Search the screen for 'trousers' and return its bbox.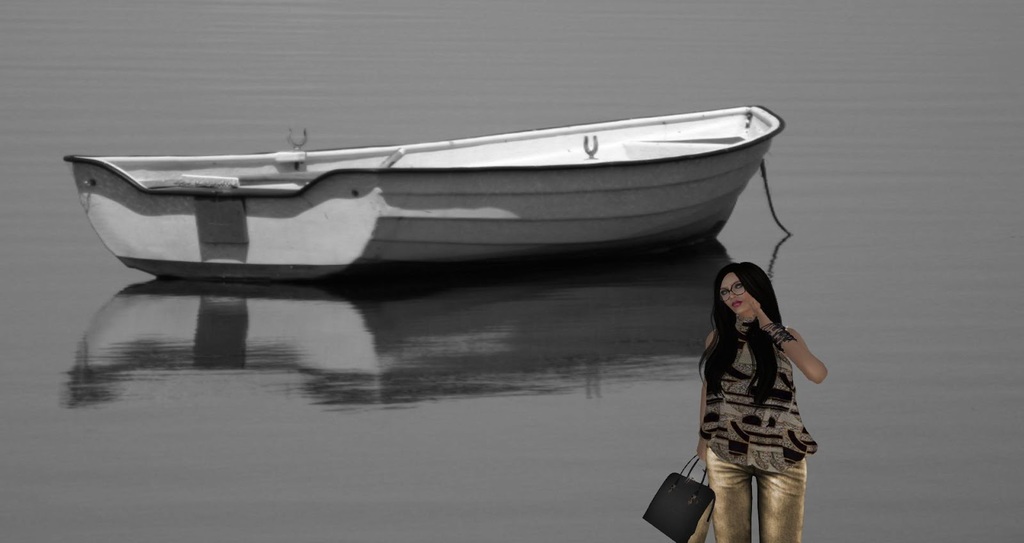
Found: (707, 433, 811, 525).
